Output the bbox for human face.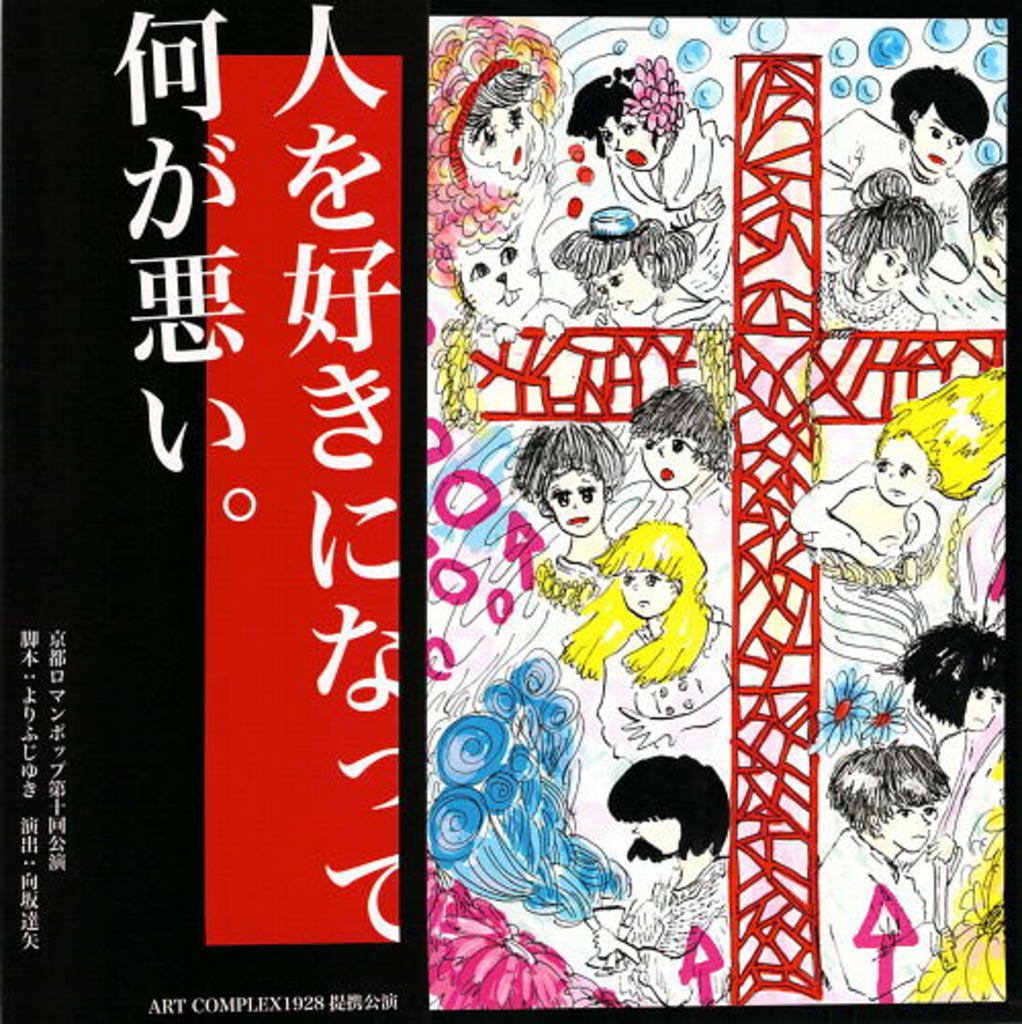
[603, 262, 652, 311].
